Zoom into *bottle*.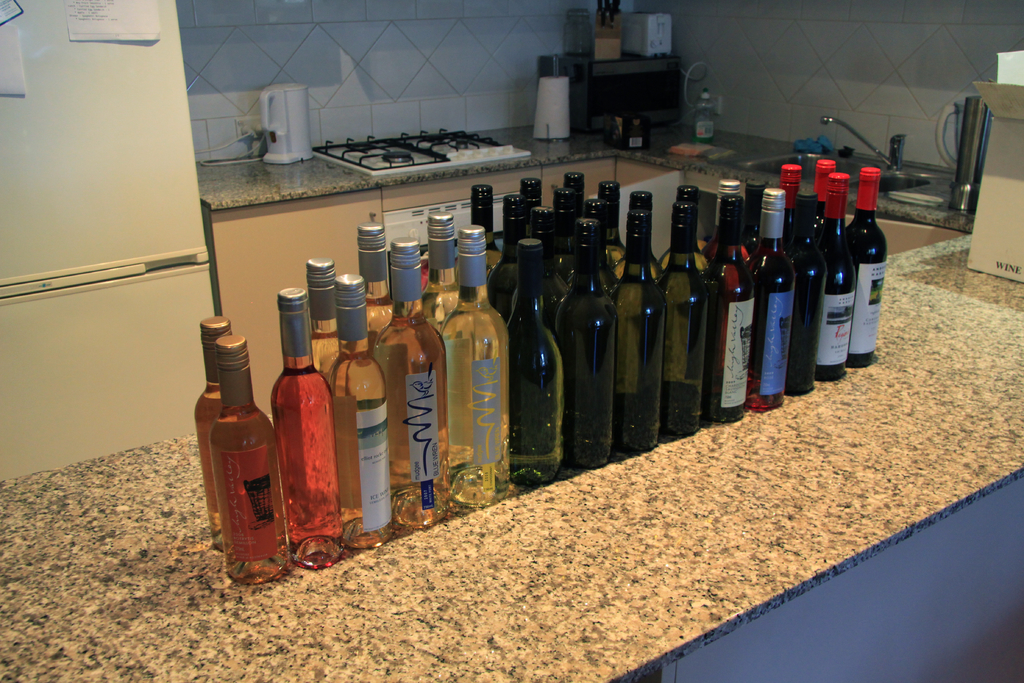
Zoom target: bbox=[323, 284, 399, 557].
